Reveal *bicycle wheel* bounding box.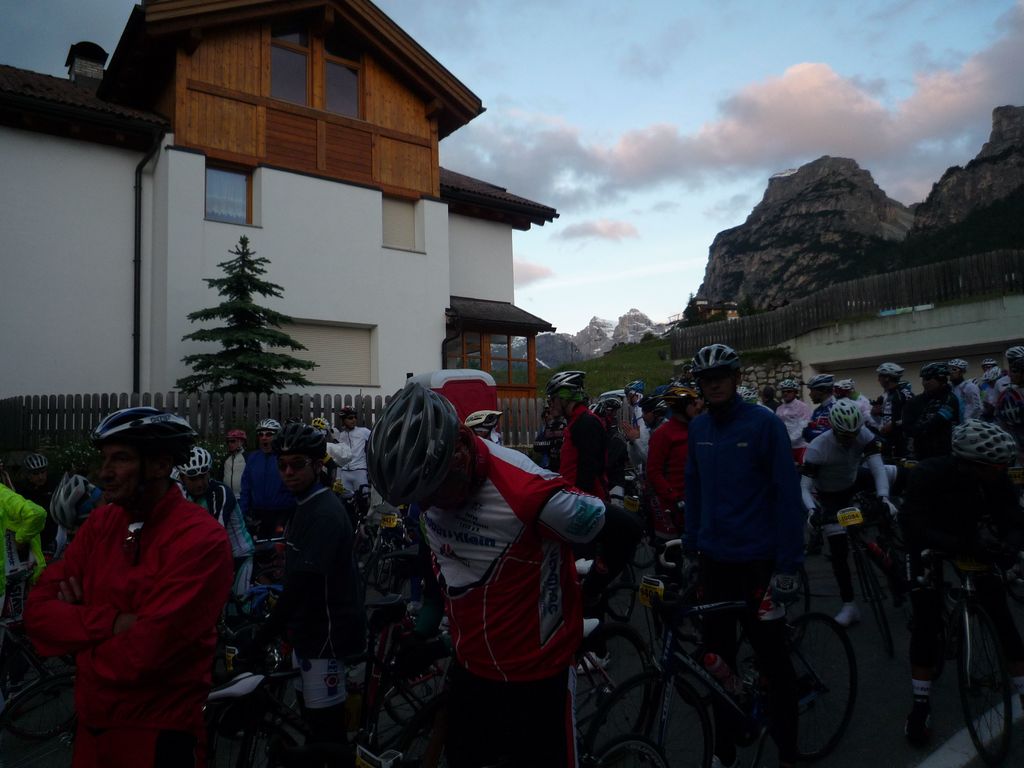
Revealed: 775,608,858,751.
